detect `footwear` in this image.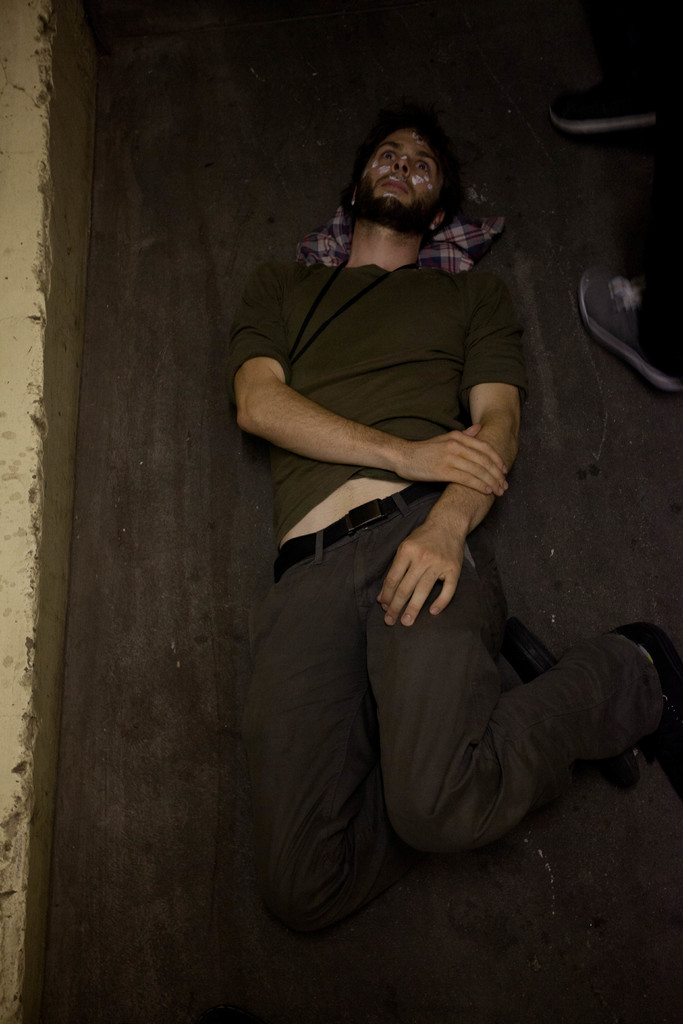
Detection: 610 617 682 787.
